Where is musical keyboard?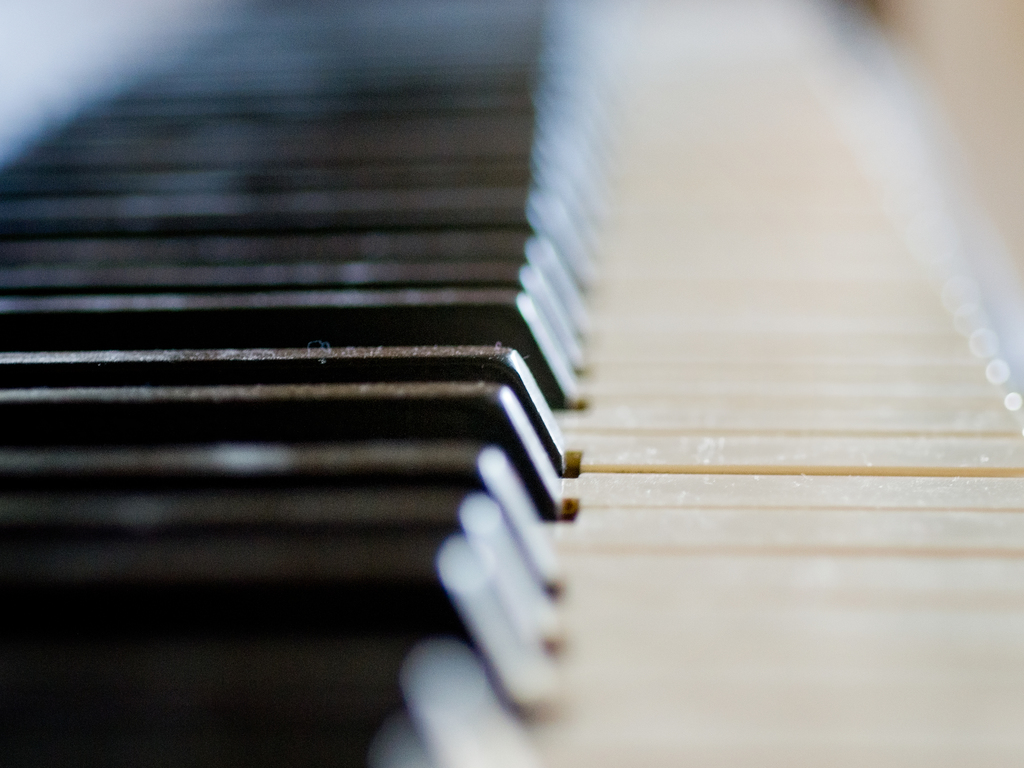
pyautogui.locateOnScreen(0, 0, 1023, 767).
